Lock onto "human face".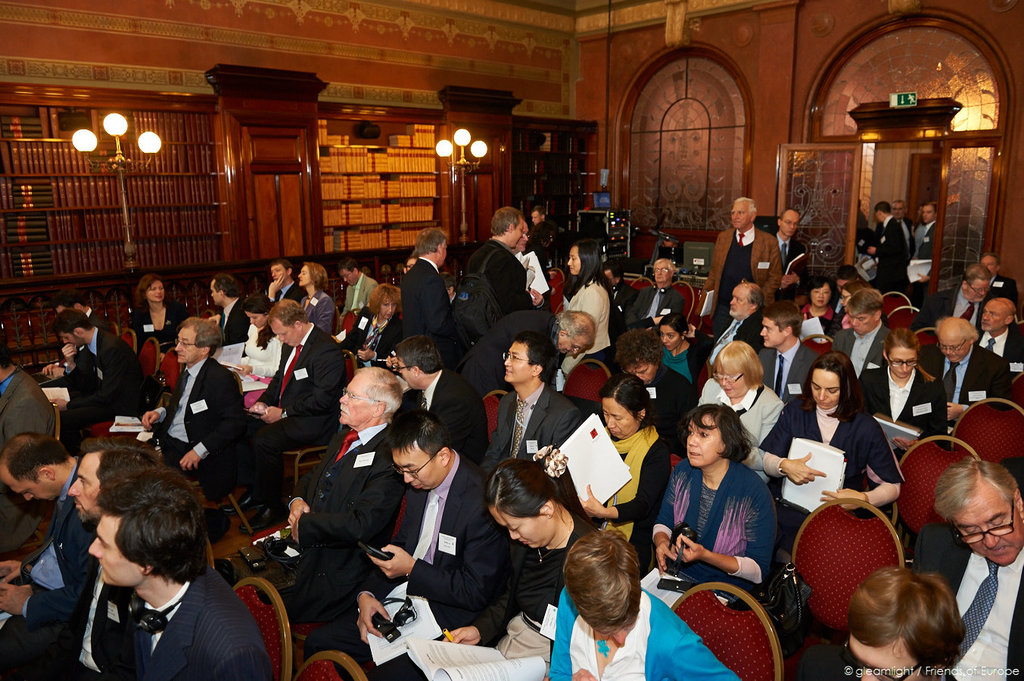
Locked: region(965, 278, 991, 298).
